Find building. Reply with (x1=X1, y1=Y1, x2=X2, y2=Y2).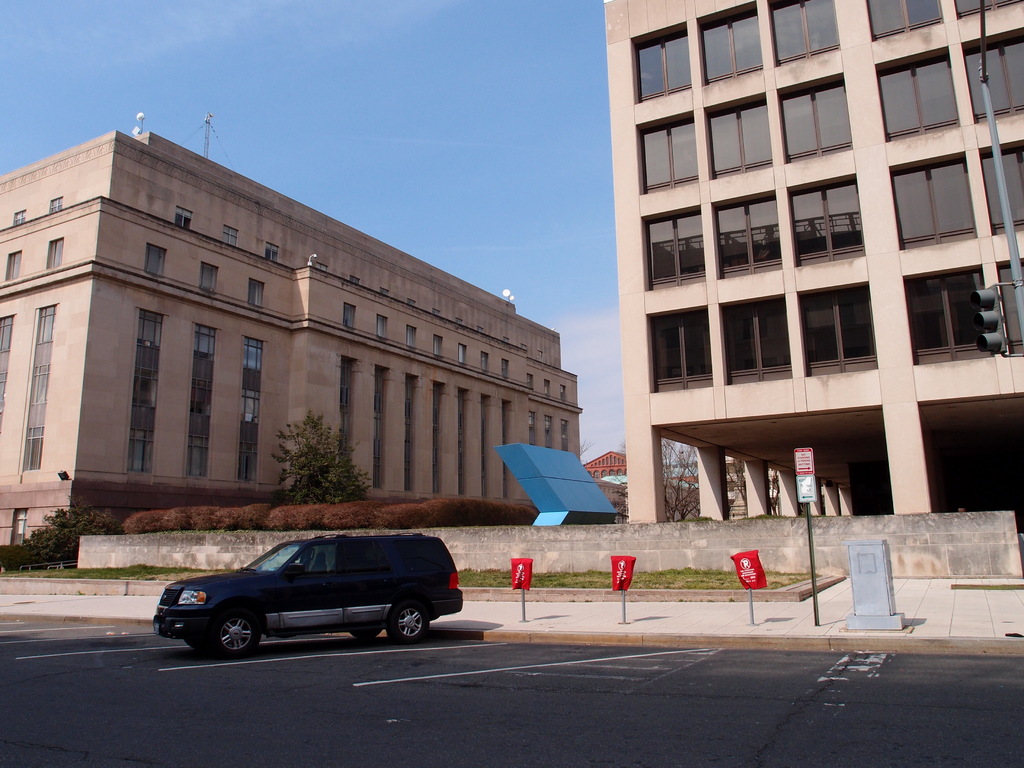
(x1=602, y1=0, x2=1023, y2=524).
